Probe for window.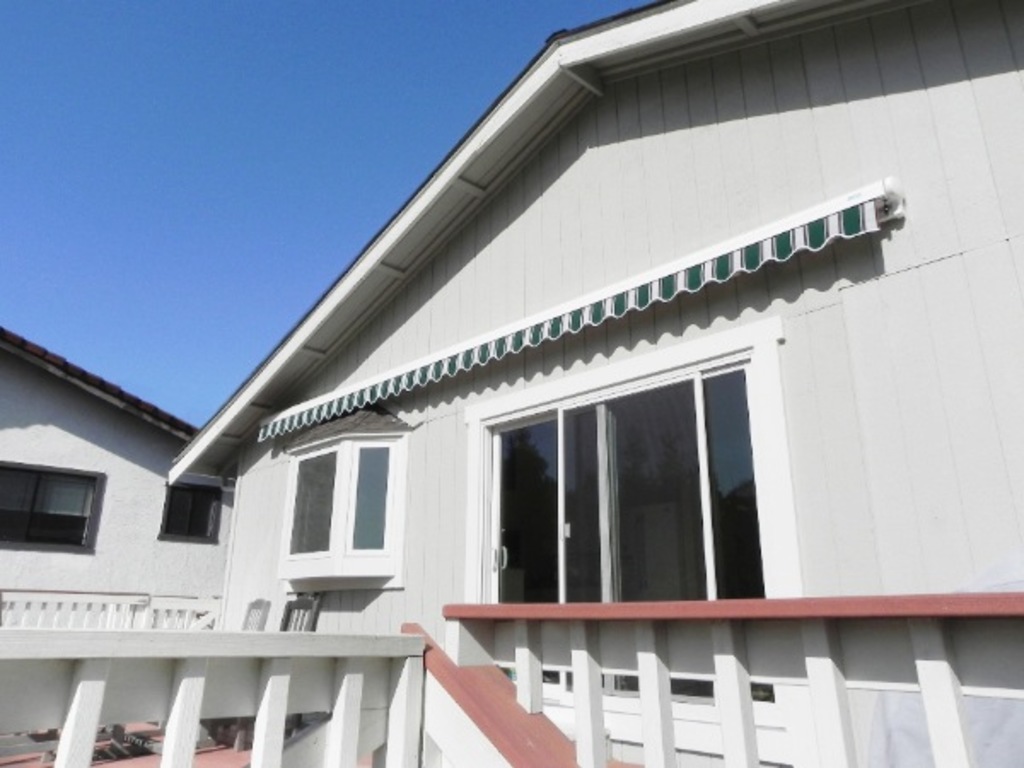
Probe result: 474,358,770,618.
